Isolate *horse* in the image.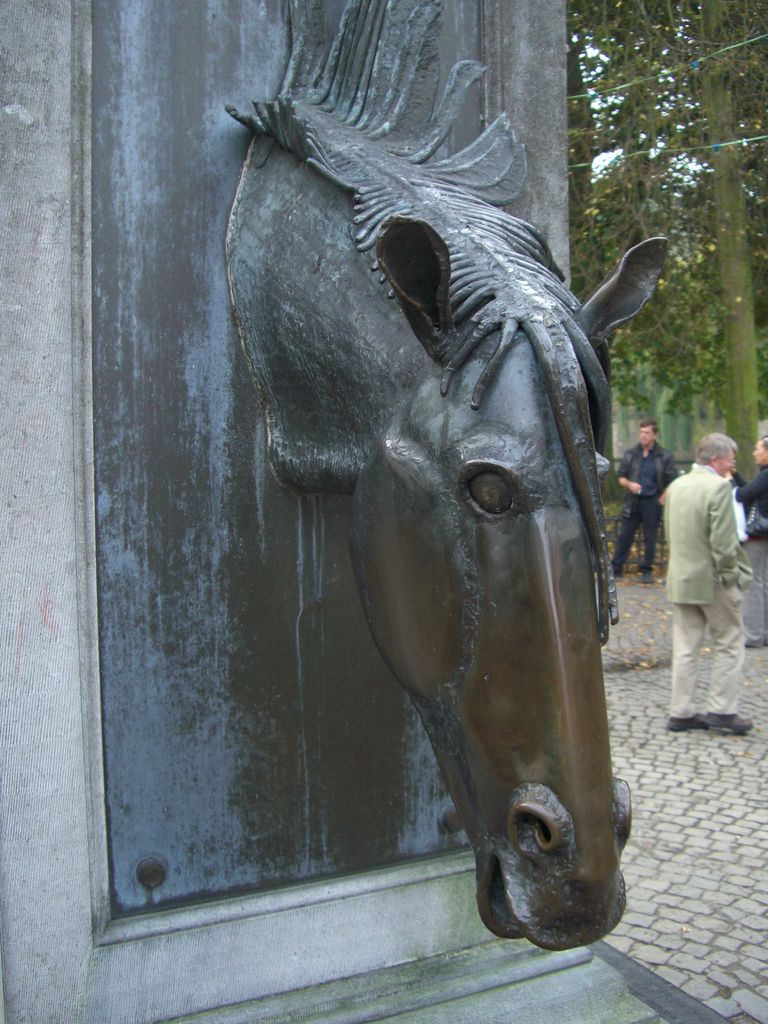
Isolated region: <bbox>224, 0, 670, 954</bbox>.
